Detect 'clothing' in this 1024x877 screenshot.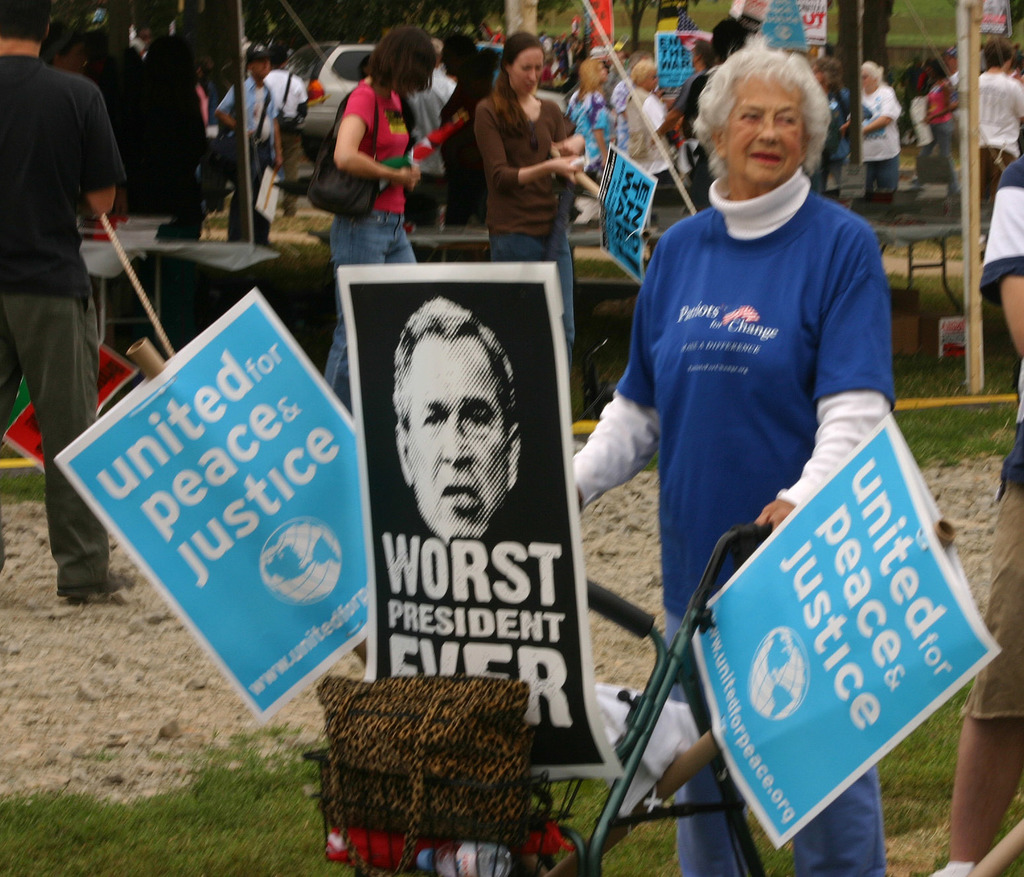
Detection: (77,14,130,344).
